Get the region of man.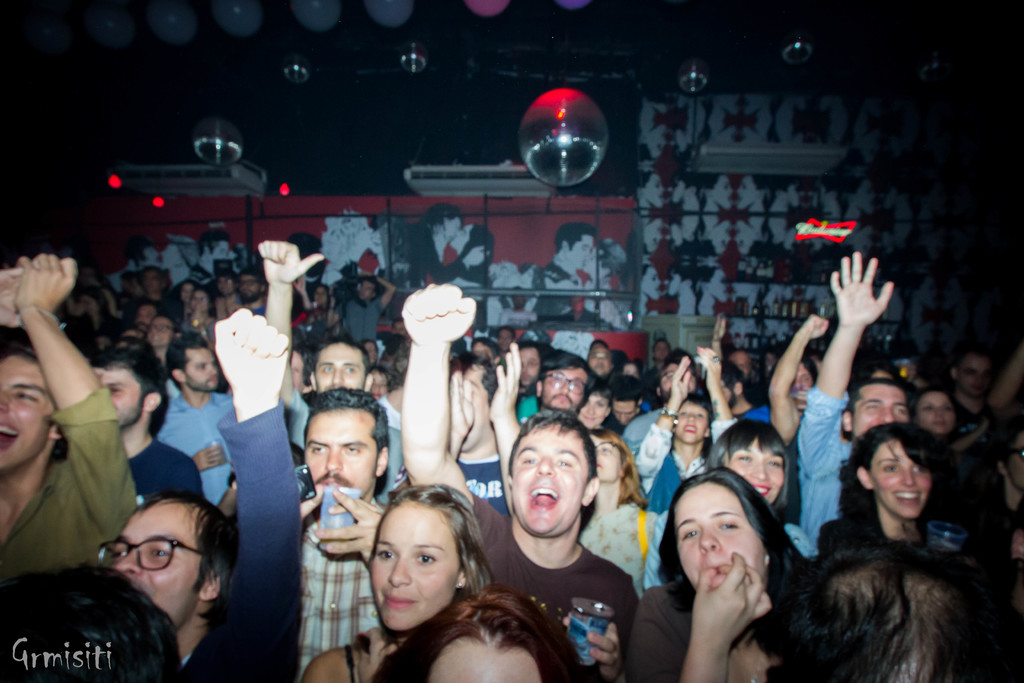
291/392/399/682.
